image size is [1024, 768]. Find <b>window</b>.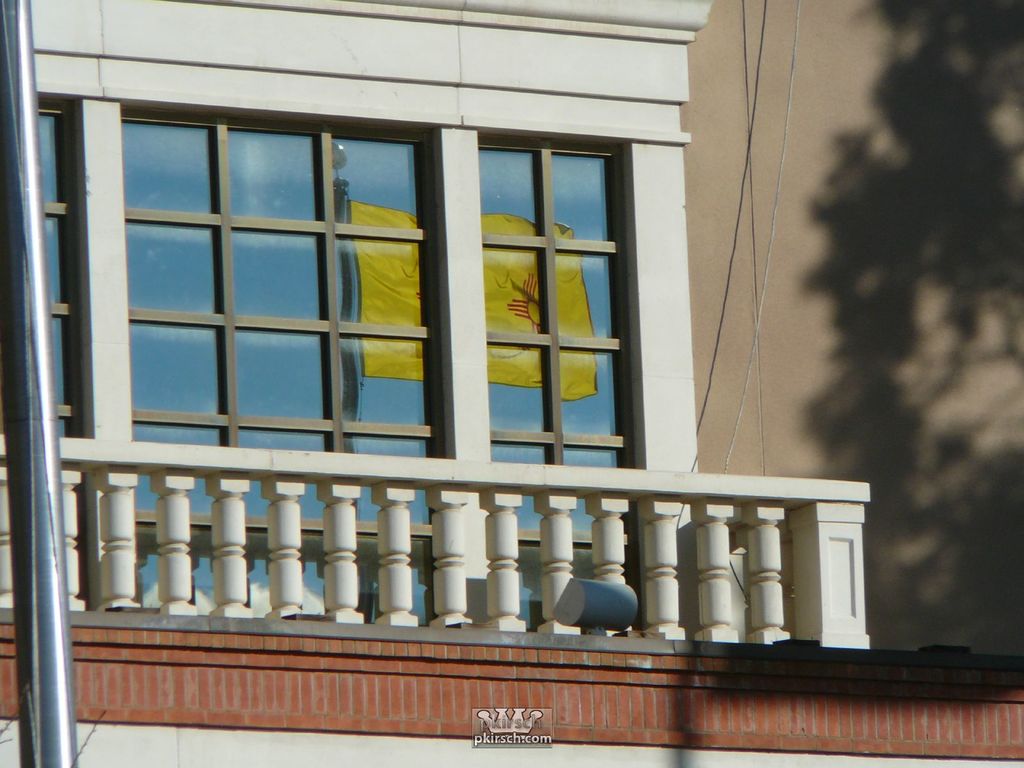
{"x1": 0, "y1": 88, "x2": 98, "y2": 601}.
